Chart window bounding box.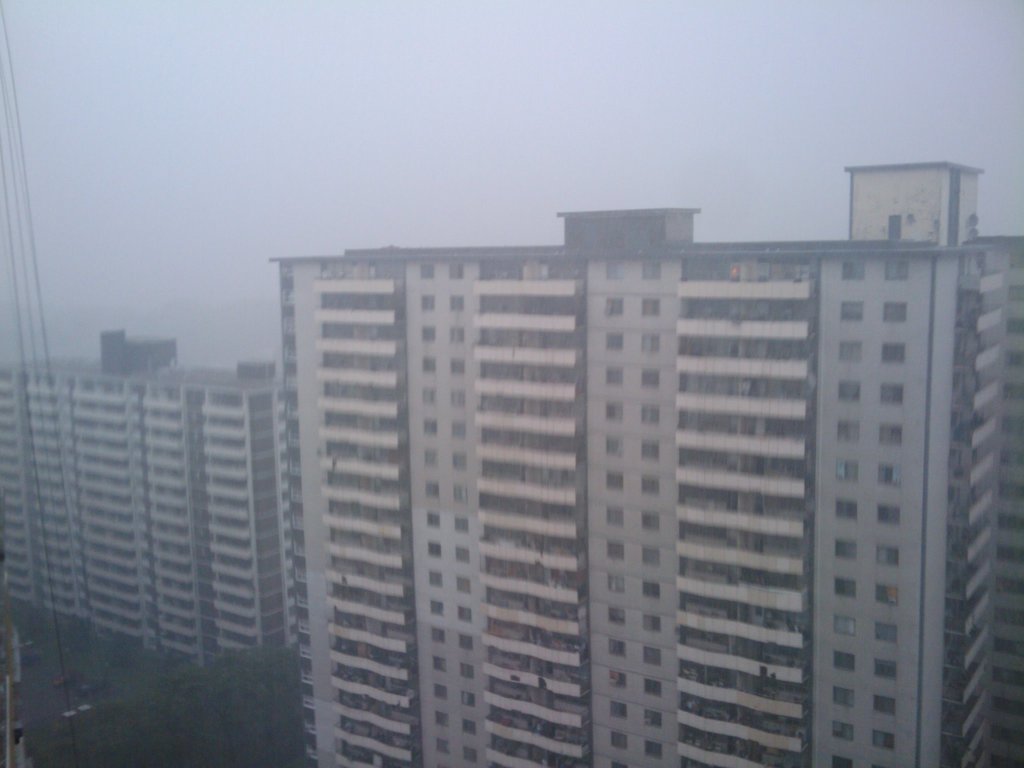
Charted: region(430, 654, 450, 675).
